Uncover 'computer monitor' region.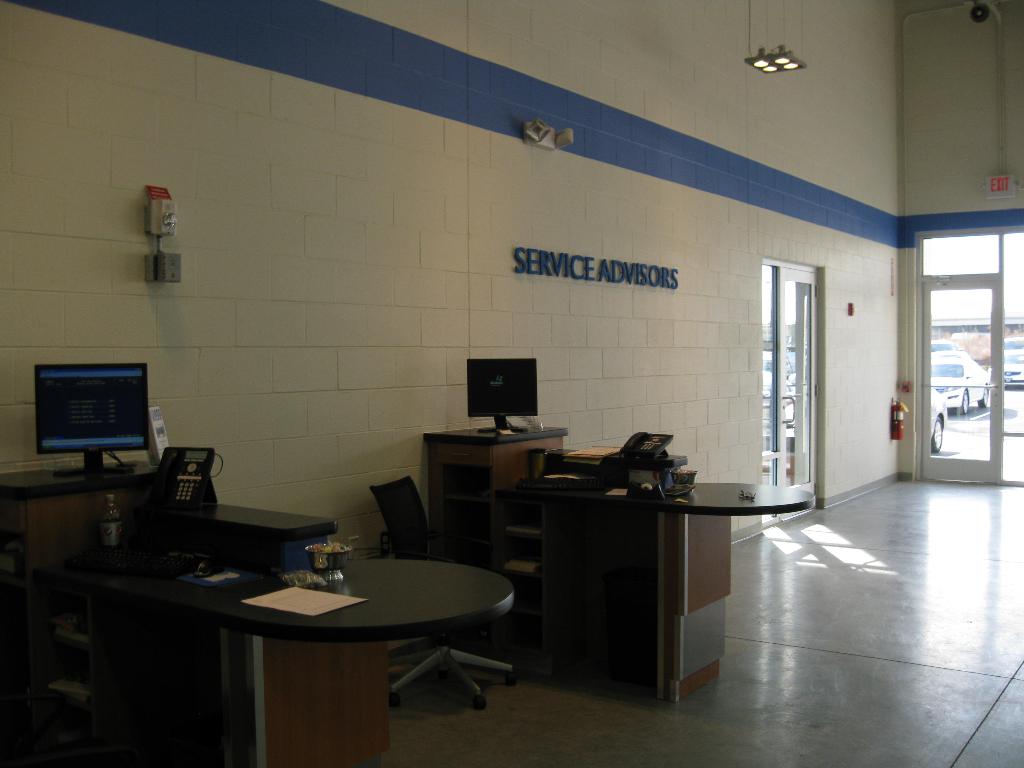
Uncovered: (x1=462, y1=353, x2=536, y2=440).
